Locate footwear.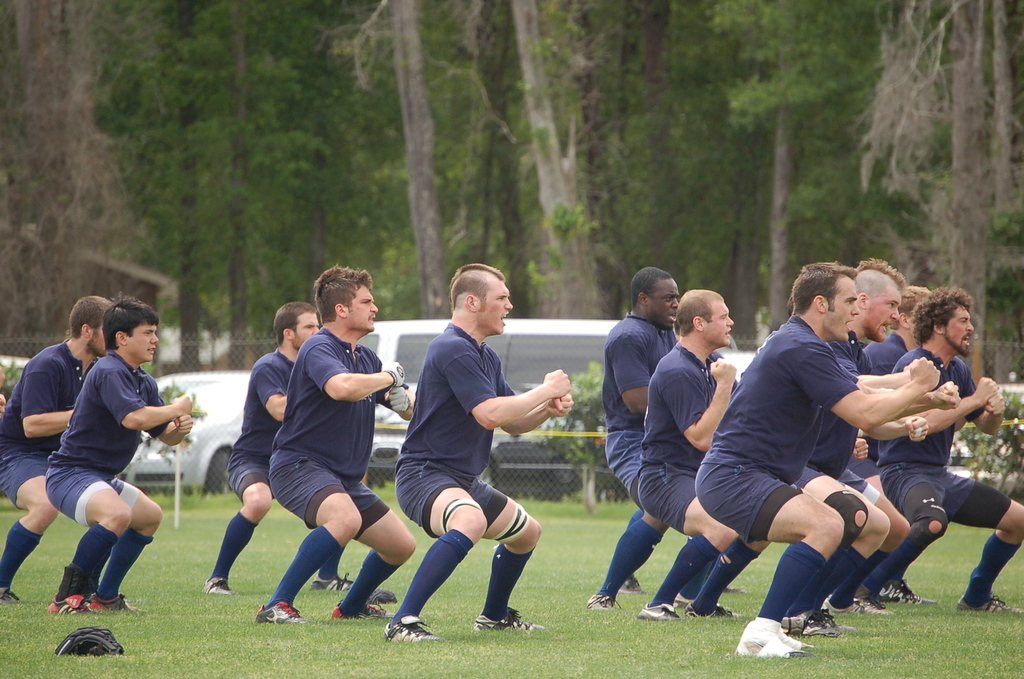
Bounding box: Rect(859, 594, 885, 624).
